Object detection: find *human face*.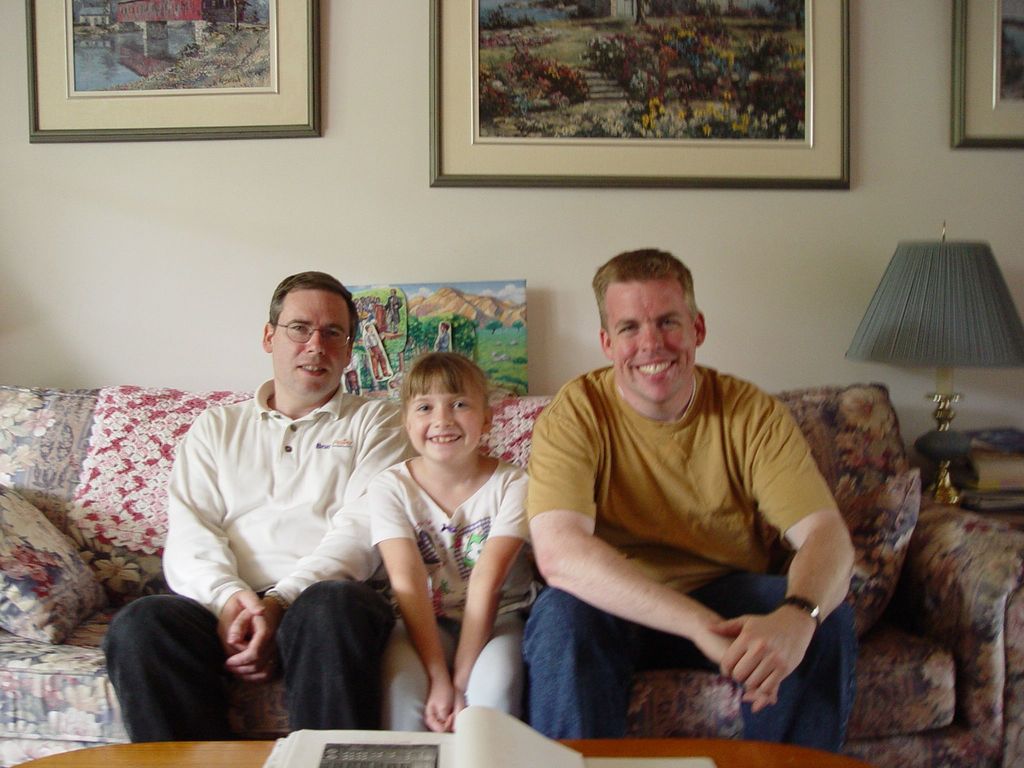
{"left": 408, "top": 396, "right": 481, "bottom": 464}.
